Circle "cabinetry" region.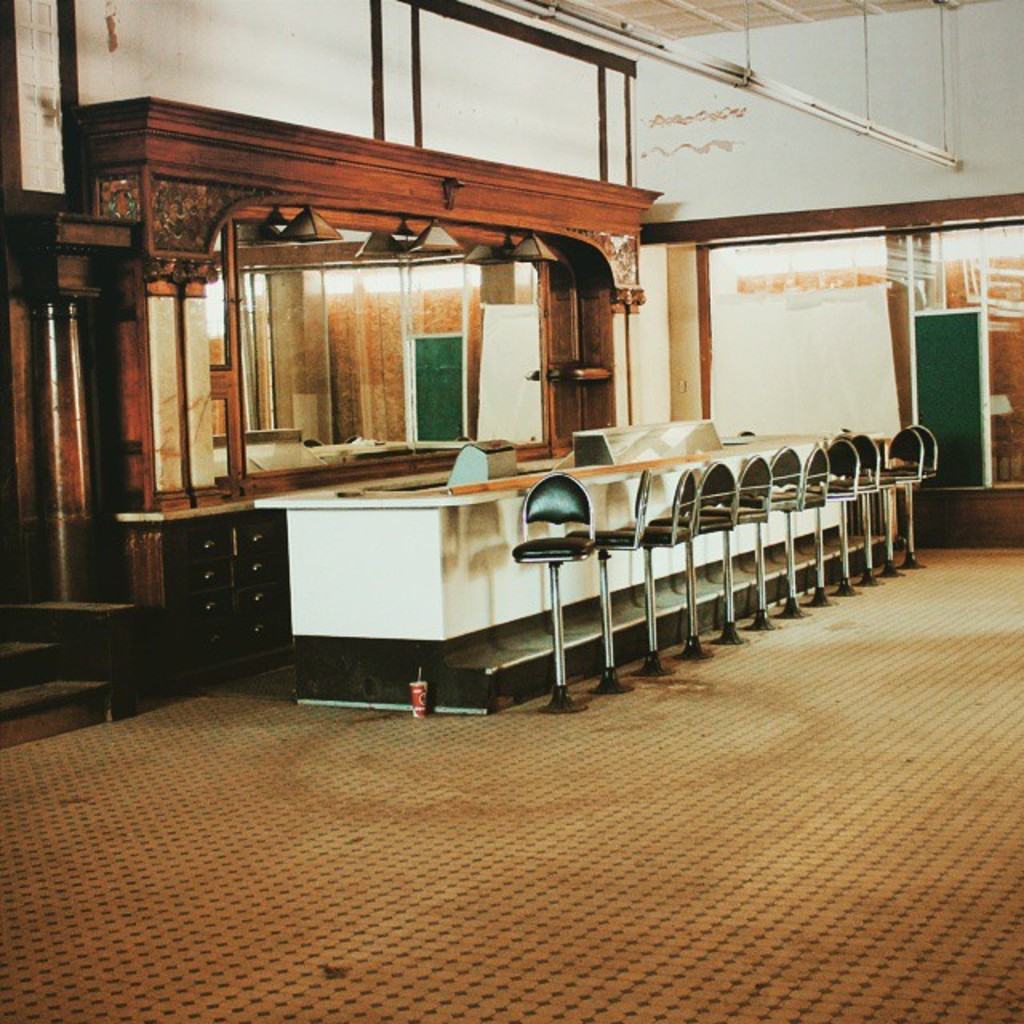
Region: box=[72, 99, 613, 502].
